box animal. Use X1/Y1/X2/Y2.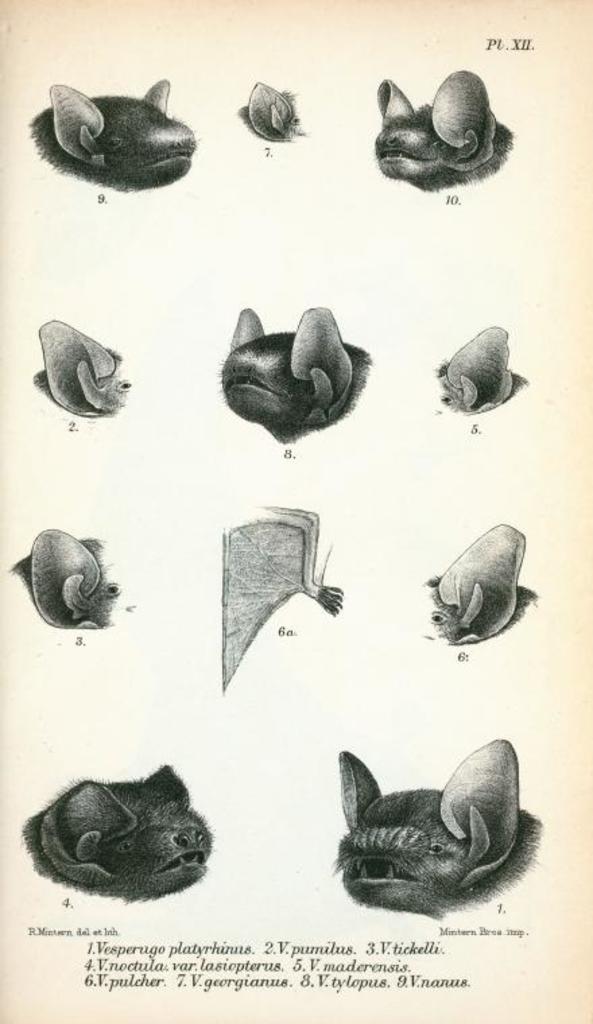
11/524/119/629.
